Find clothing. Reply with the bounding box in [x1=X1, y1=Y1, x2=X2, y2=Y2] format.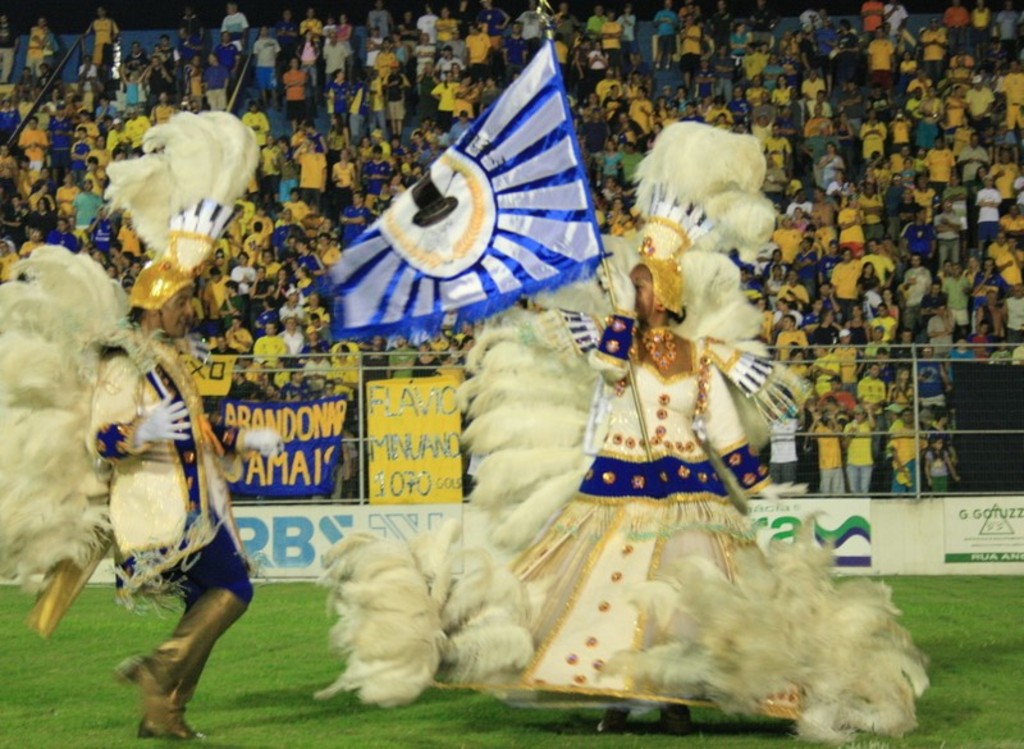
[x1=20, y1=241, x2=47, y2=260].
